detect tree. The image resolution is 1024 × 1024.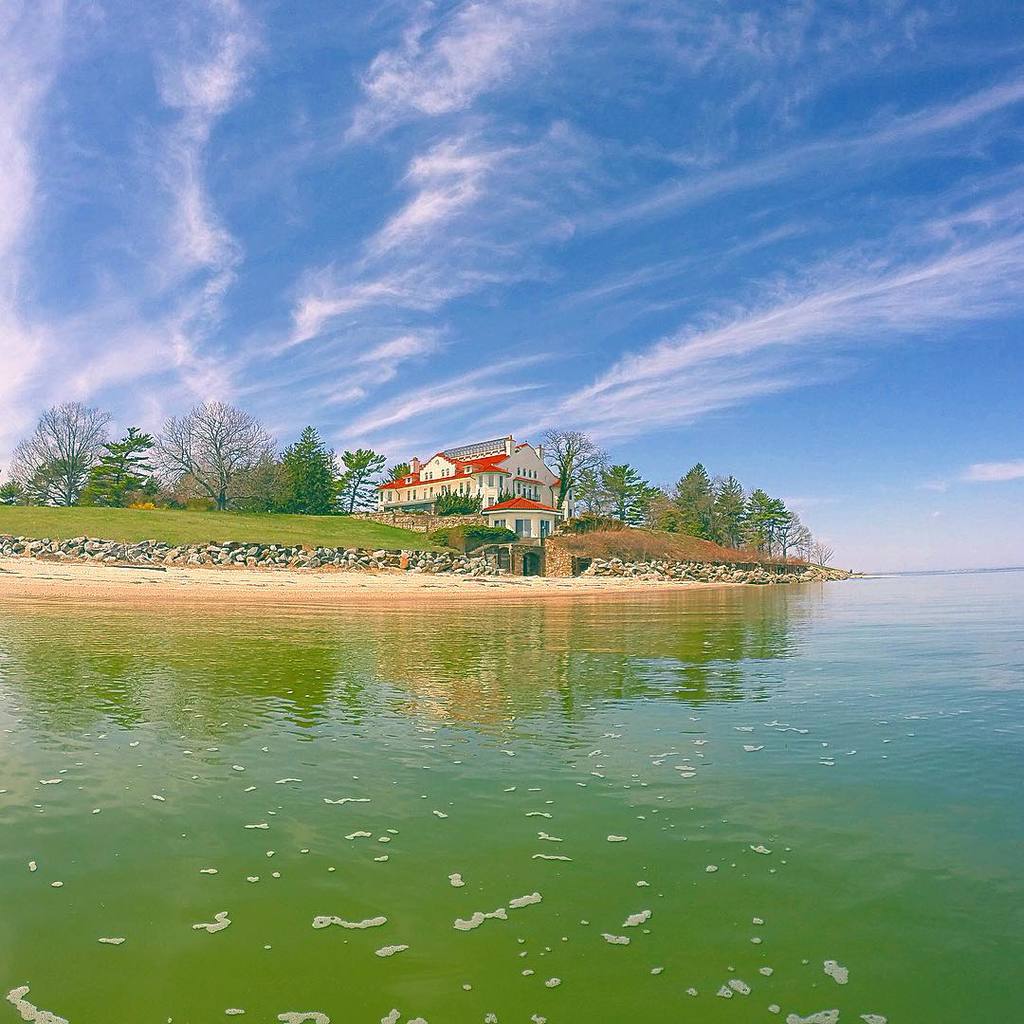
bbox=(379, 460, 409, 485).
